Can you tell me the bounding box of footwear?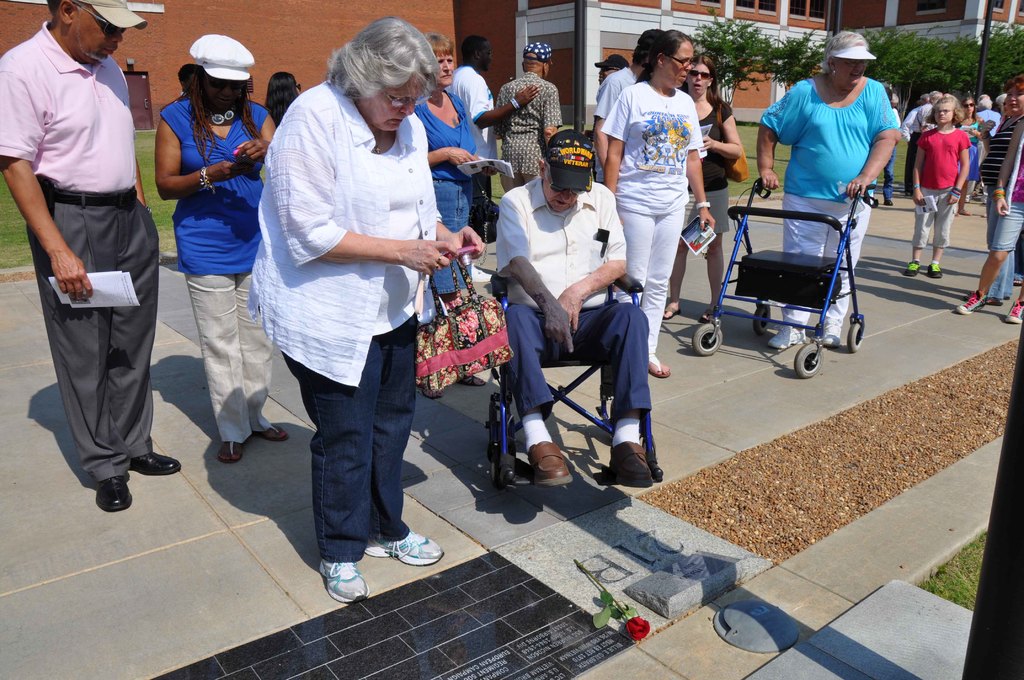
(665,304,676,320).
